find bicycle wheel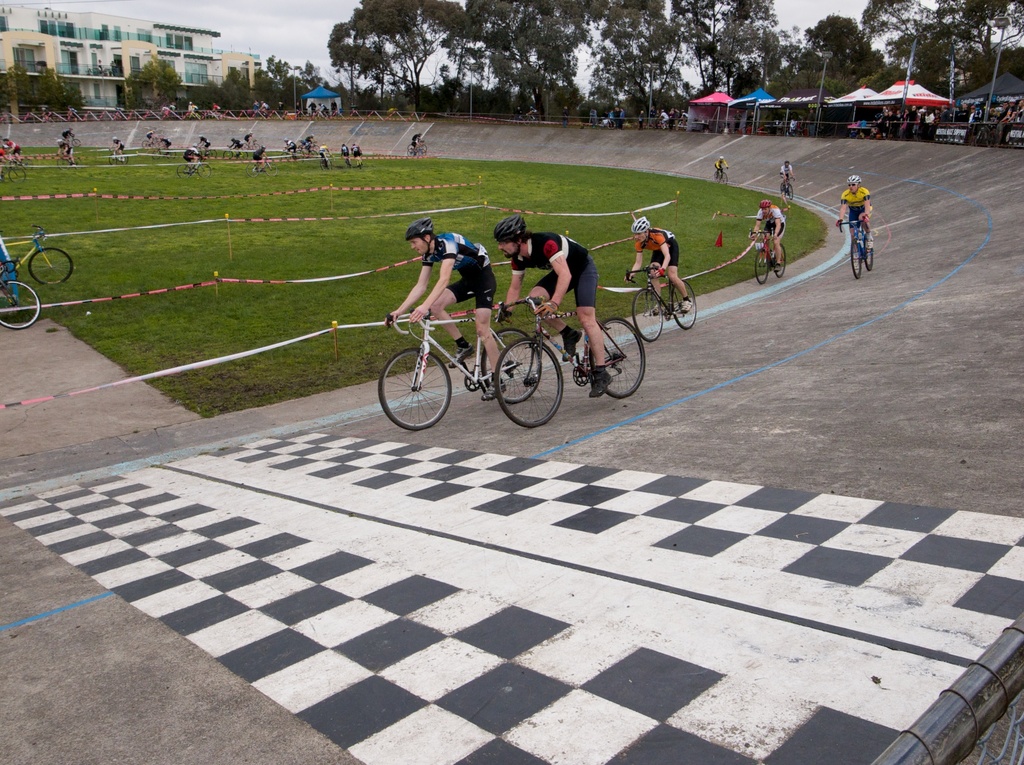
[849,239,865,280]
